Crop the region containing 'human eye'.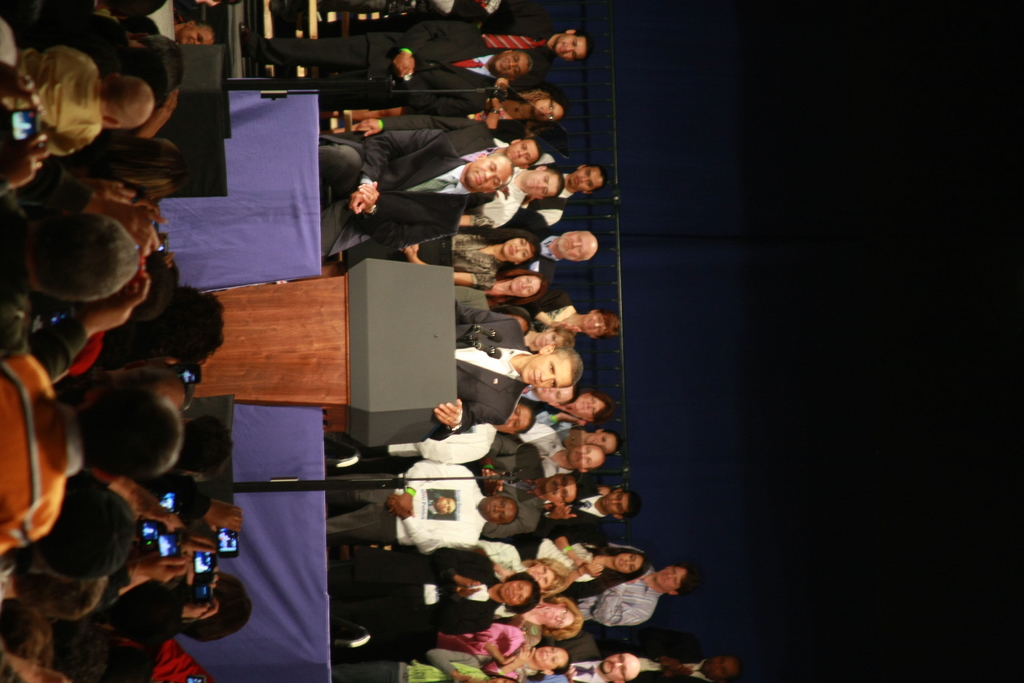
Crop region: {"left": 615, "top": 496, "right": 621, "bottom": 500}.
